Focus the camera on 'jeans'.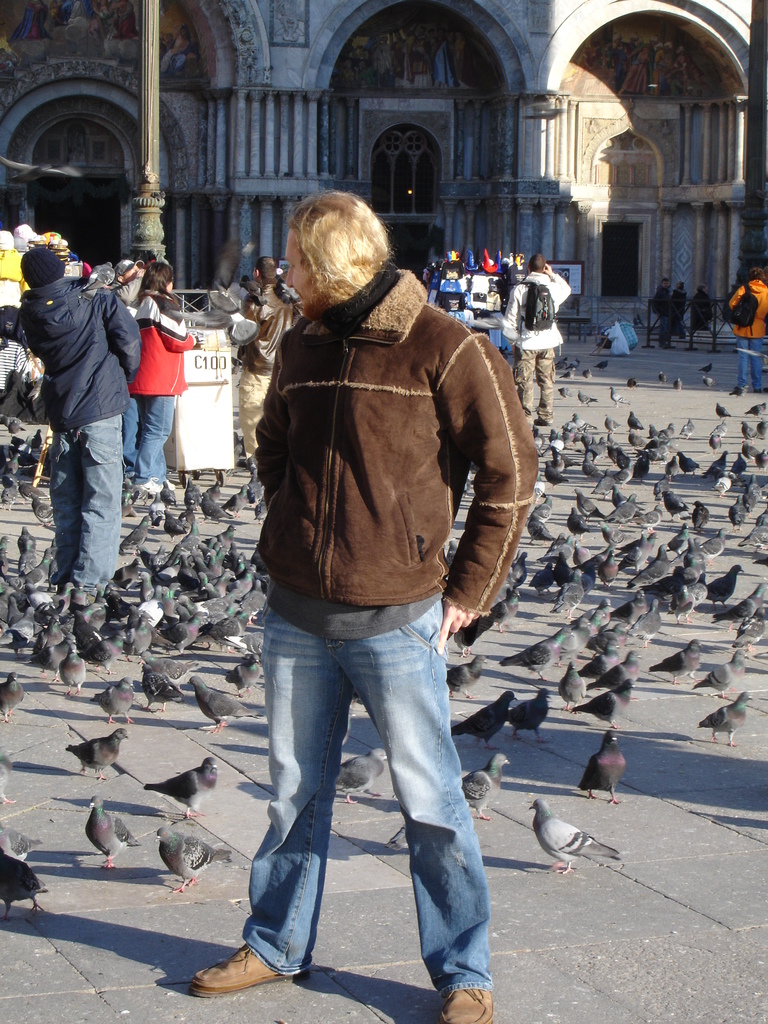
Focus region: (225, 600, 505, 991).
